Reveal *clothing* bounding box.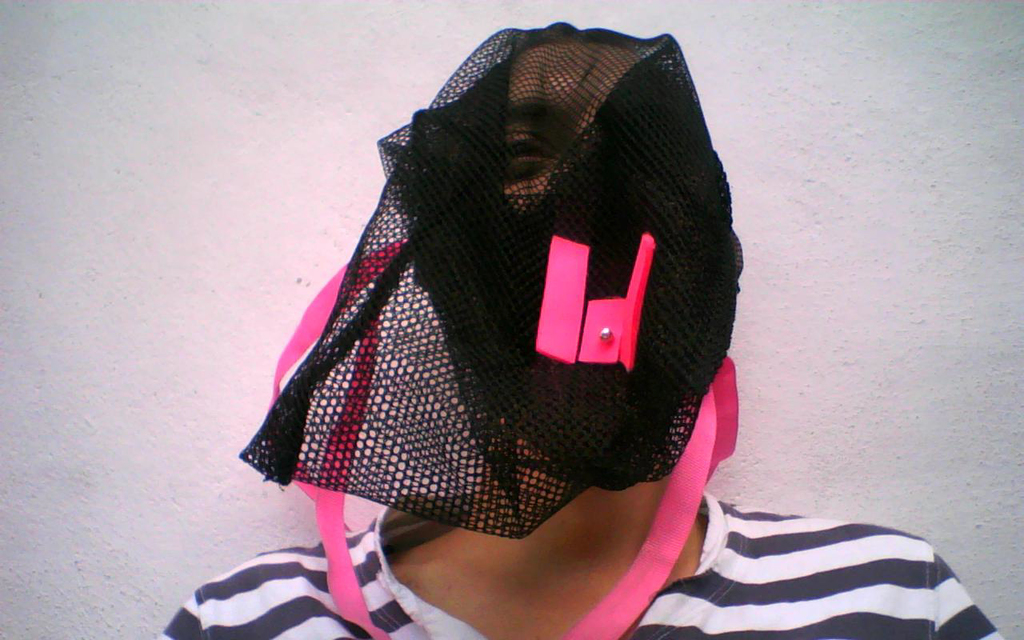
Revealed: (left=153, top=487, right=1003, bottom=639).
